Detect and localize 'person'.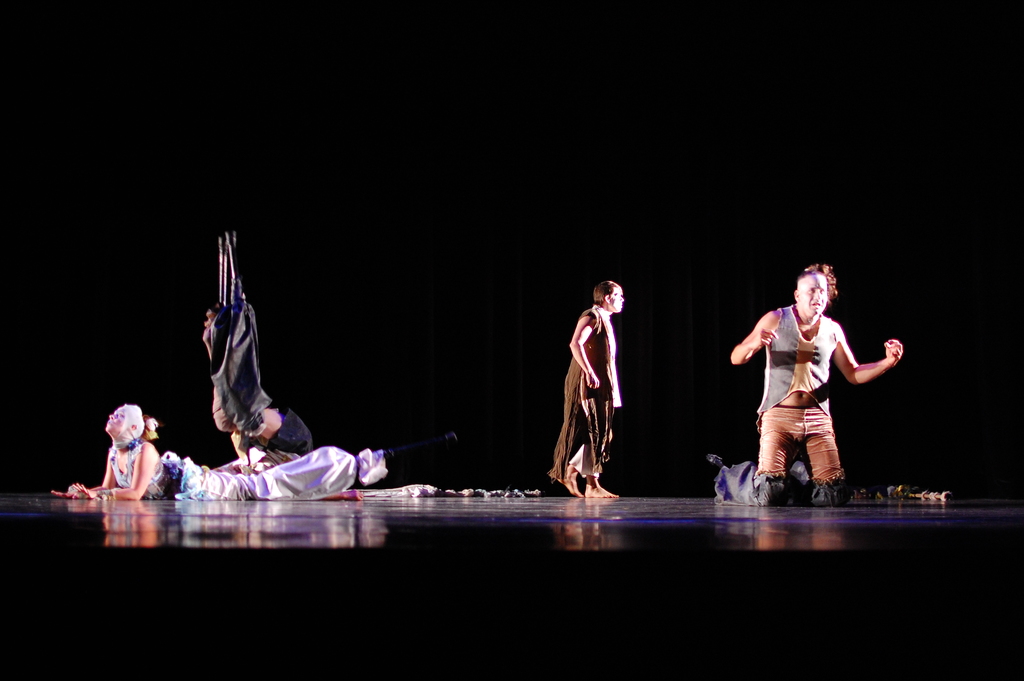
Localized at 565 273 646 488.
